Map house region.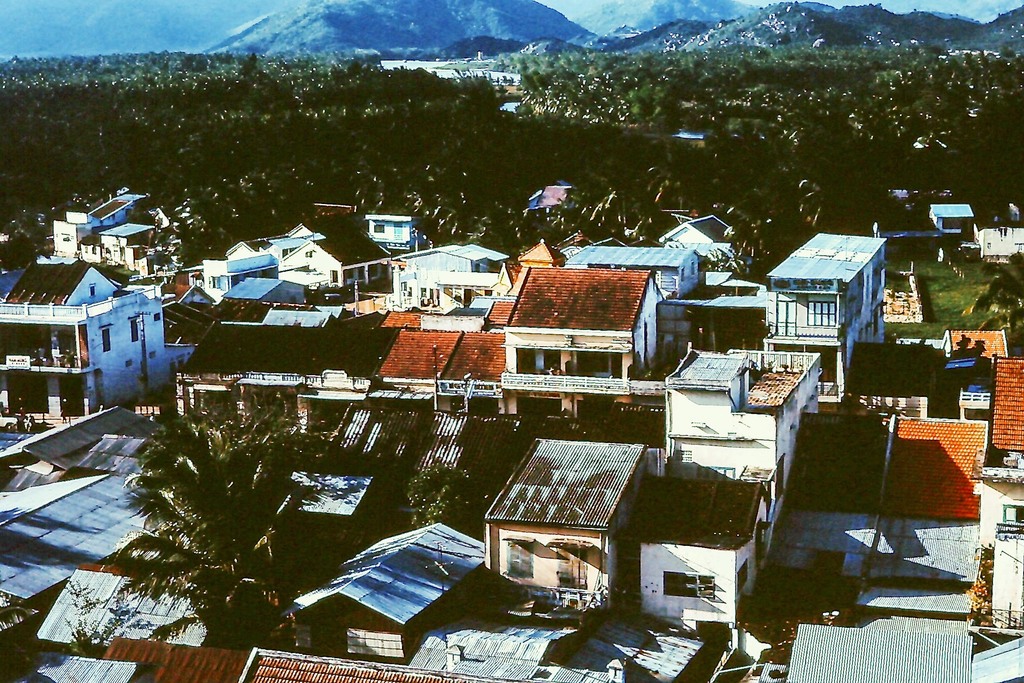
Mapped to bbox=(328, 394, 549, 557).
